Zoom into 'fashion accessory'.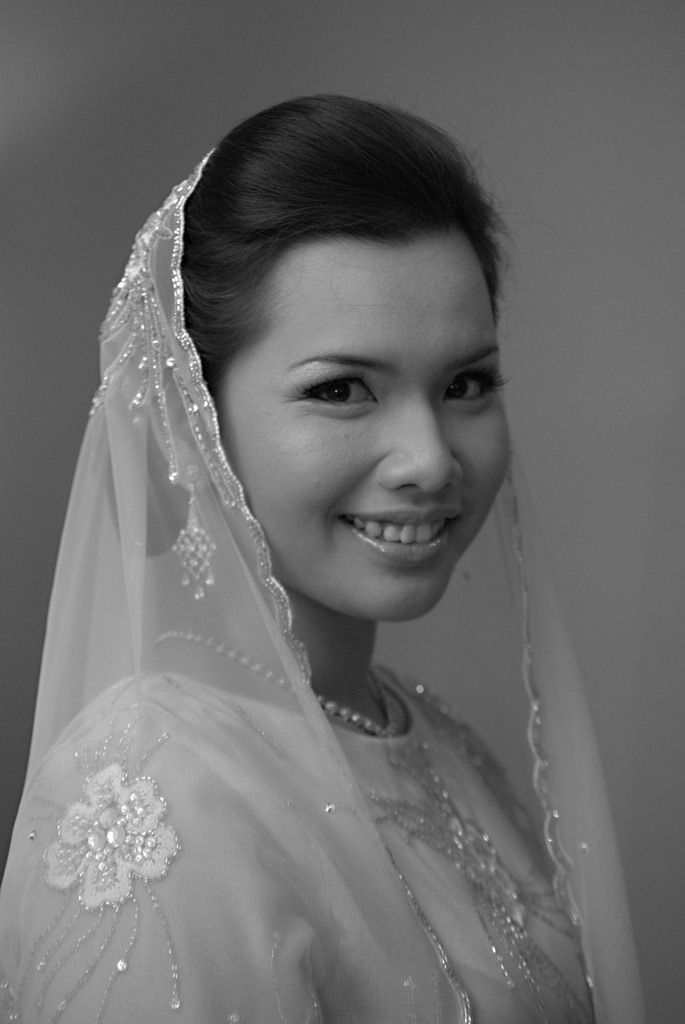
Zoom target: pyautogui.locateOnScreen(154, 629, 398, 736).
